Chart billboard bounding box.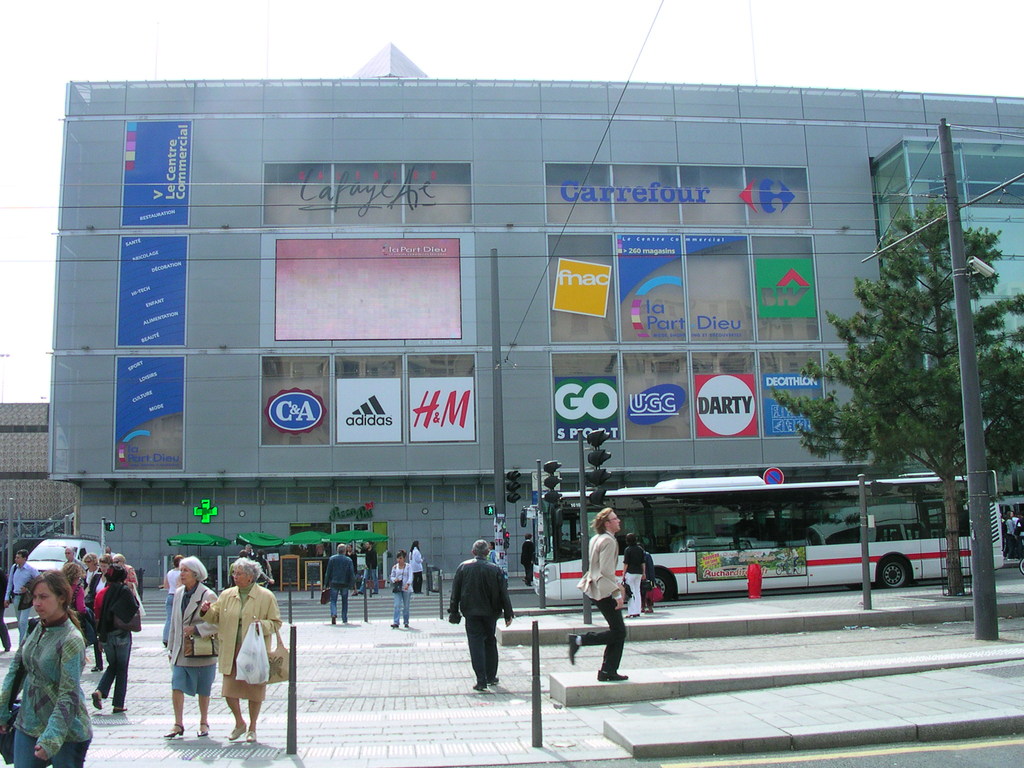
Charted: (252,352,329,447).
